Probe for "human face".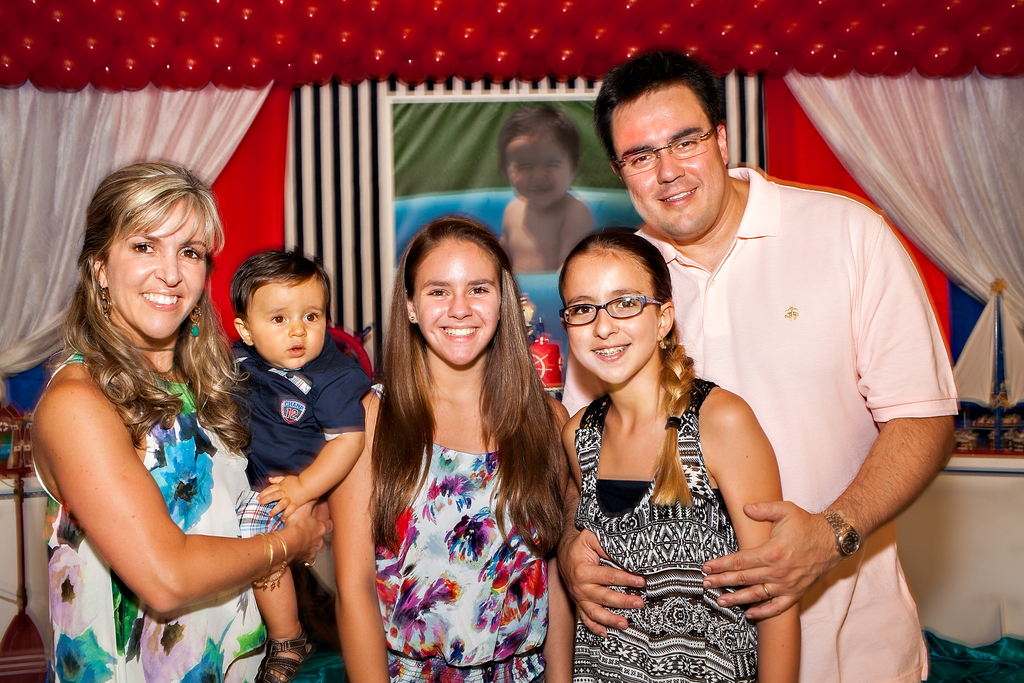
Probe result: pyautogui.locateOnScreen(422, 240, 502, 370).
